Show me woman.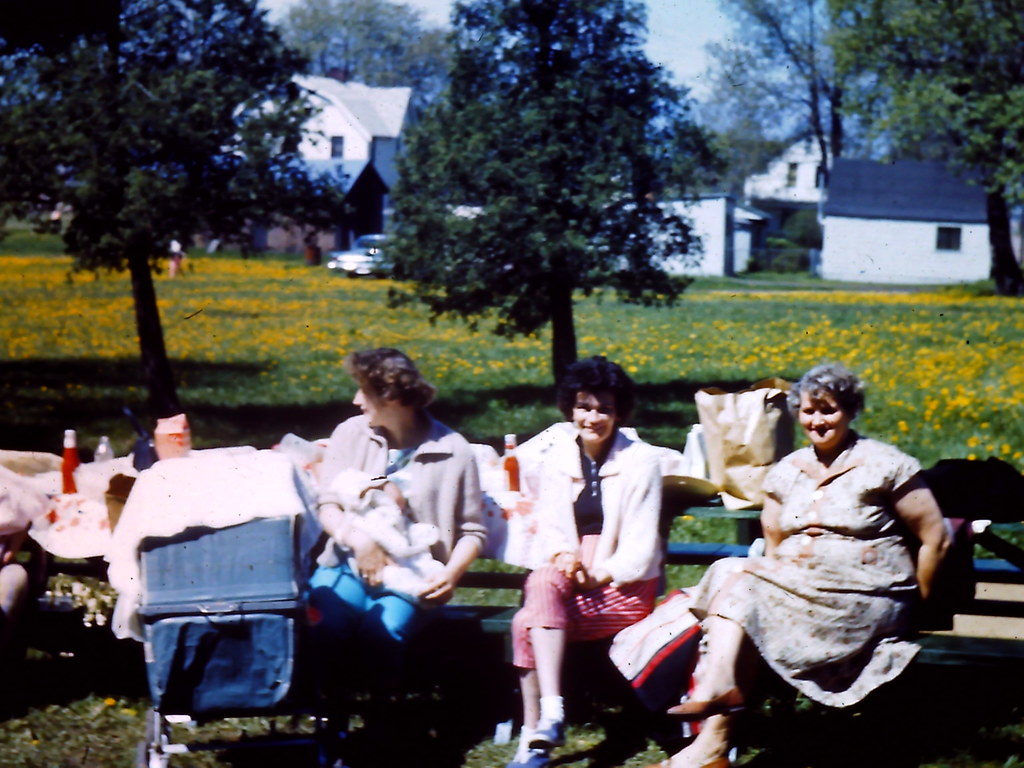
woman is here: <bbox>511, 358, 660, 767</bbox>.
